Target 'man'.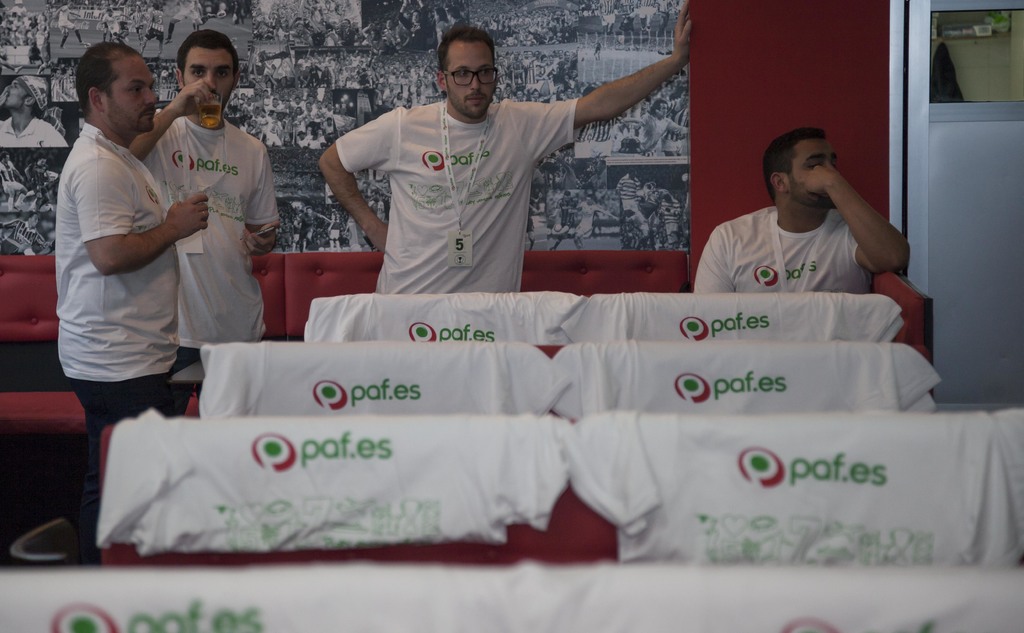
Target region: locate(0, 72, 79, 153).
